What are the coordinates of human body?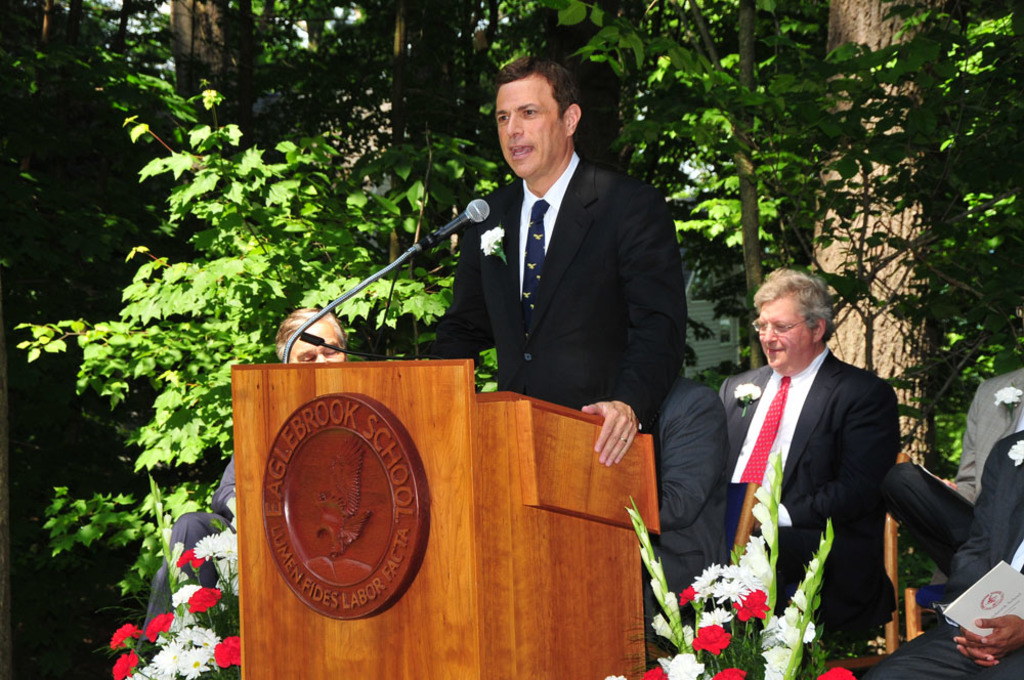
region(856, 365, 1023, 679).
